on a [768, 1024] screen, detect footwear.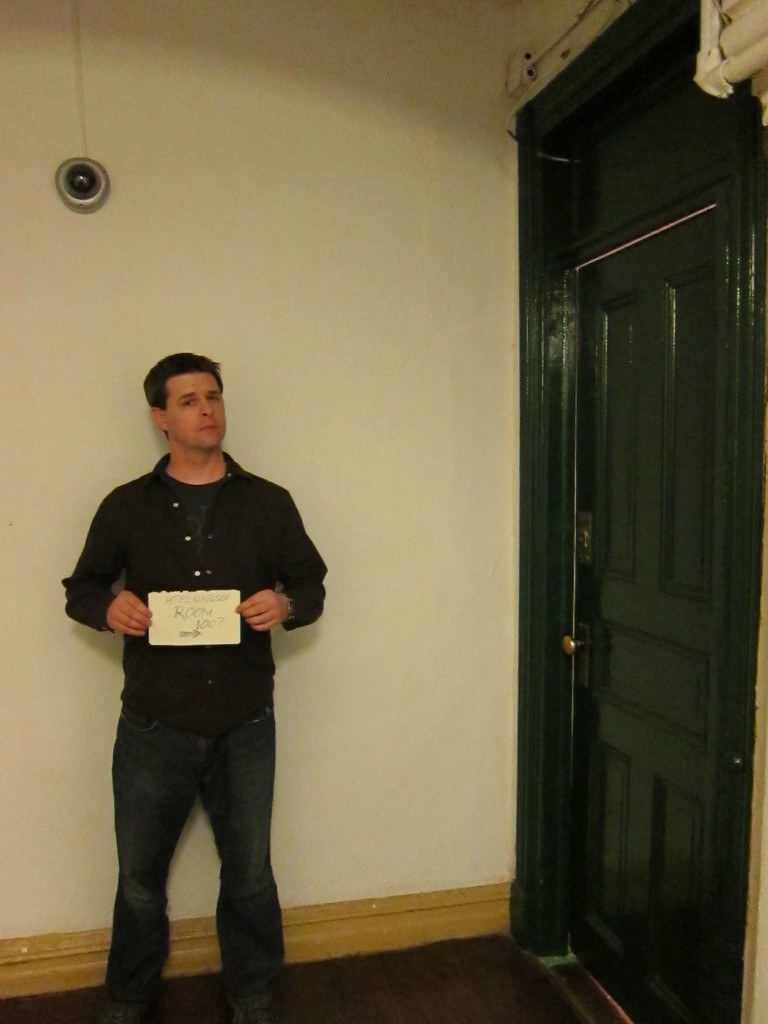
locate(222, 995, 289, 1023).
